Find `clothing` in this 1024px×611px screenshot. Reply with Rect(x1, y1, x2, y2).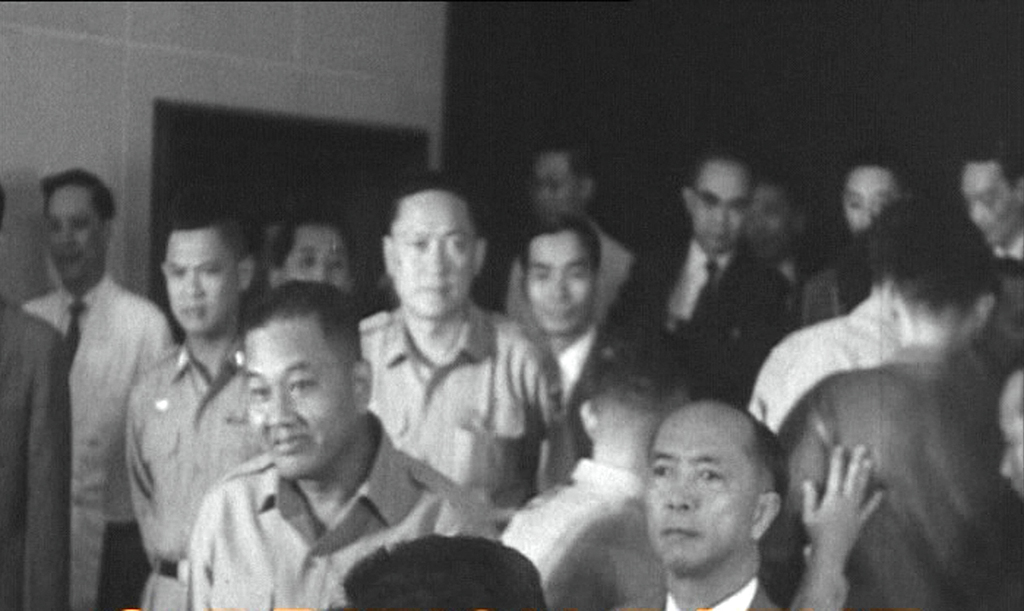
Rect(191, 410, 499, 610).
